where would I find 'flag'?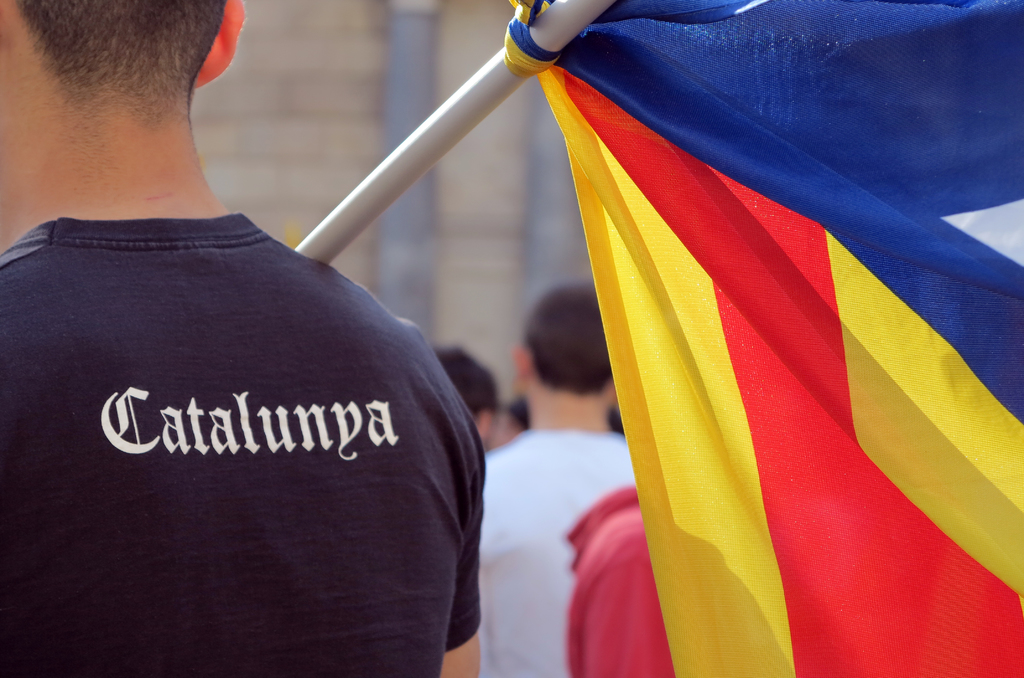
At 490:6:978:677.
